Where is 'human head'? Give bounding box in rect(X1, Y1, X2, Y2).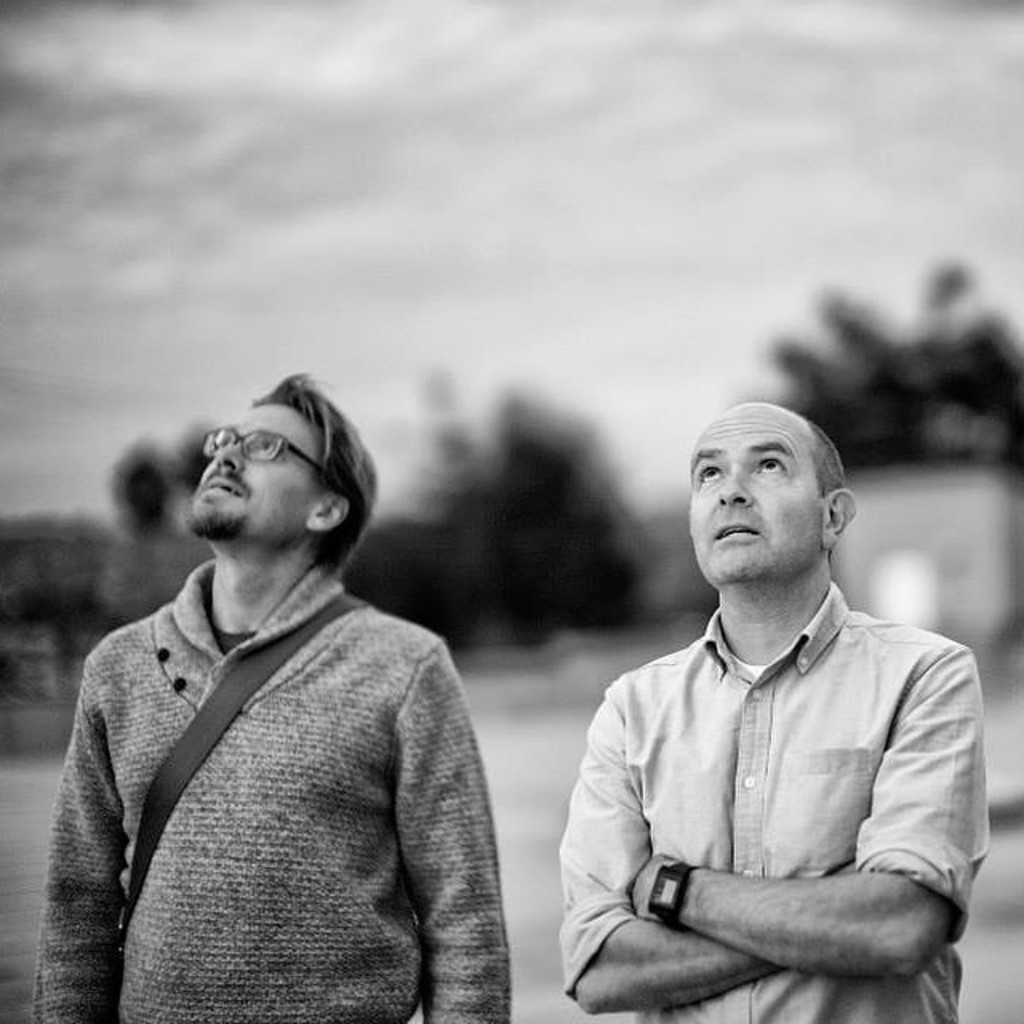
rect(186, 370, 379, 586).
